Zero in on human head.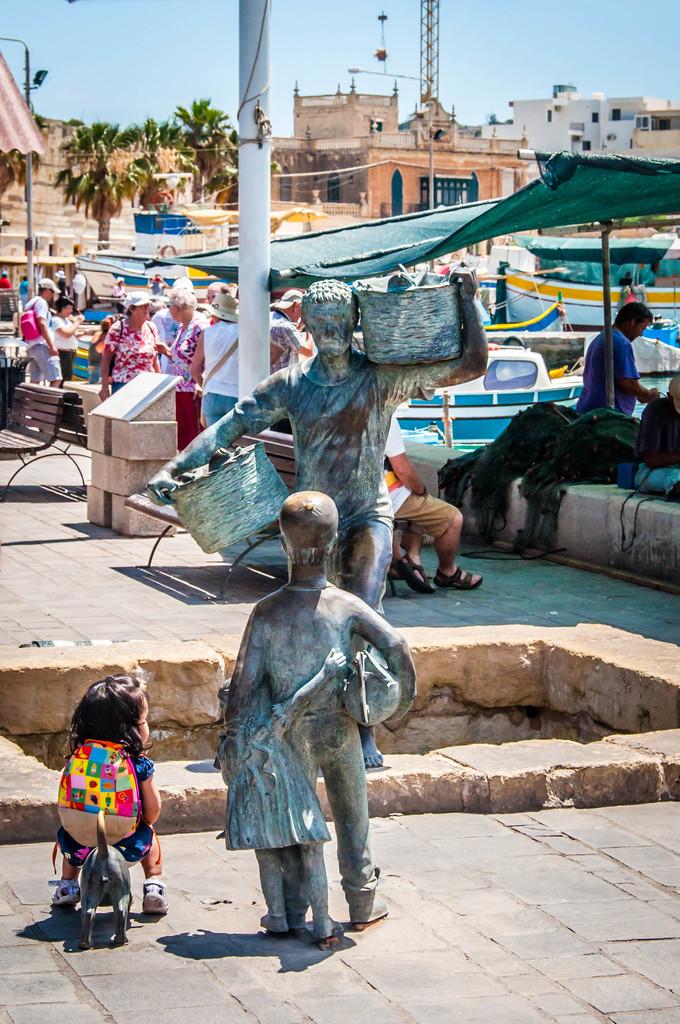
Zeroed in: l=165, t=289, r=198, b=320.
